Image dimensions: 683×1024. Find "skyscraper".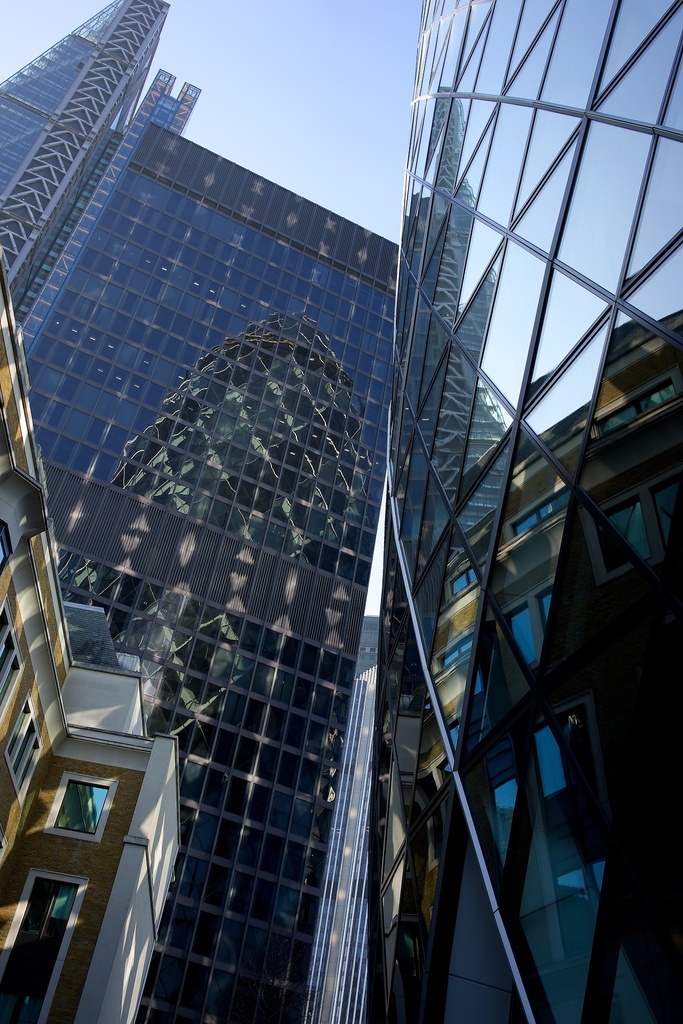
BBox(0, 0, 397, 1023).
